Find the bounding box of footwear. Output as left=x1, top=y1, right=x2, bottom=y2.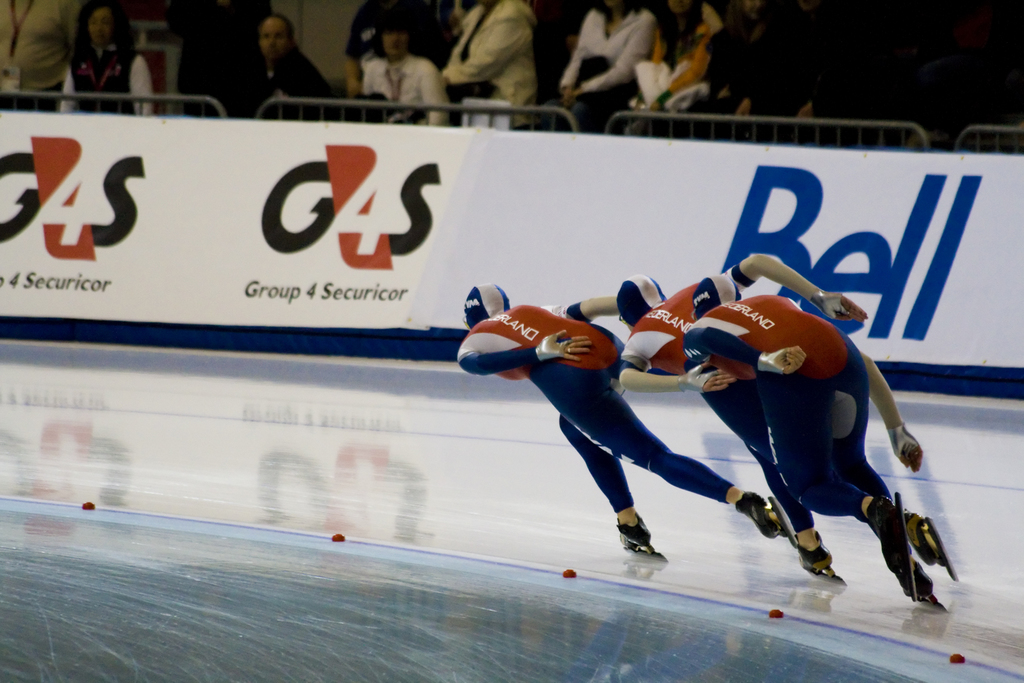
left=609, top=511, right=682, bottom=573.
